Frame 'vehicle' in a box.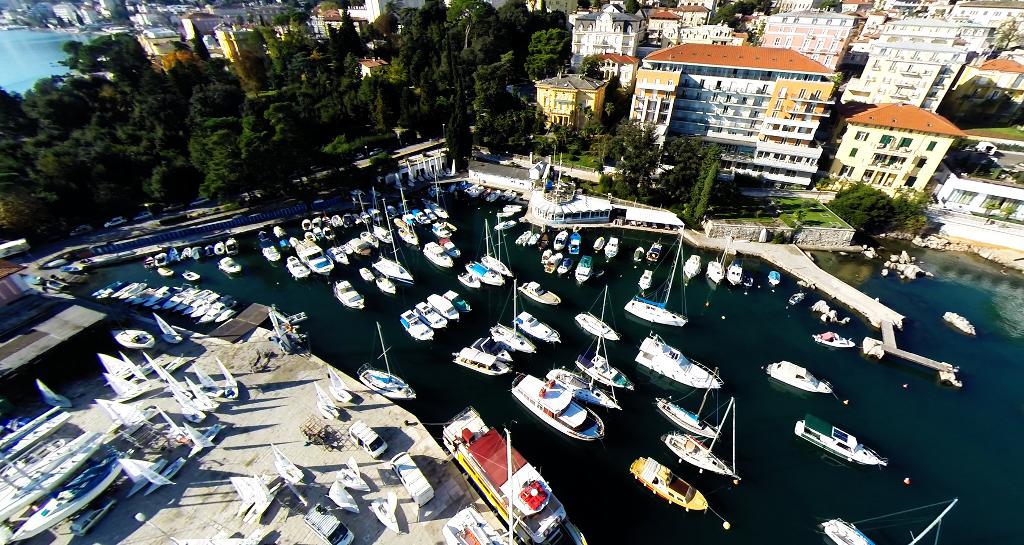
<region>681, 254, 703, 283</region>.
